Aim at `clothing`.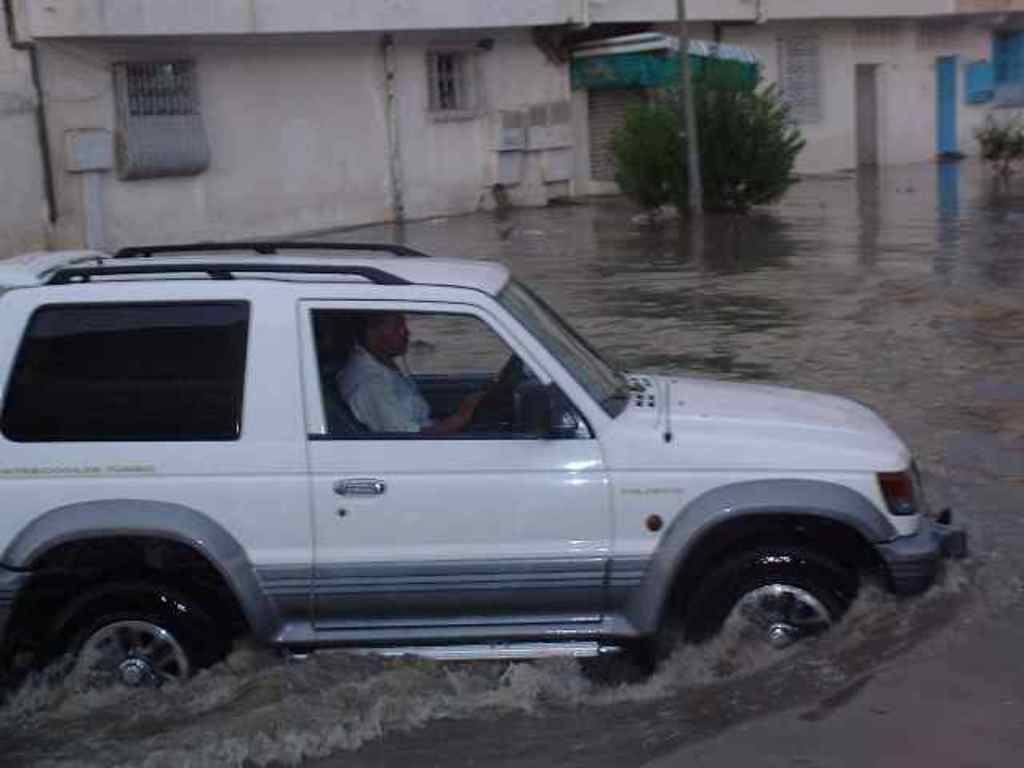
Aimed at (336,341,434,435).
